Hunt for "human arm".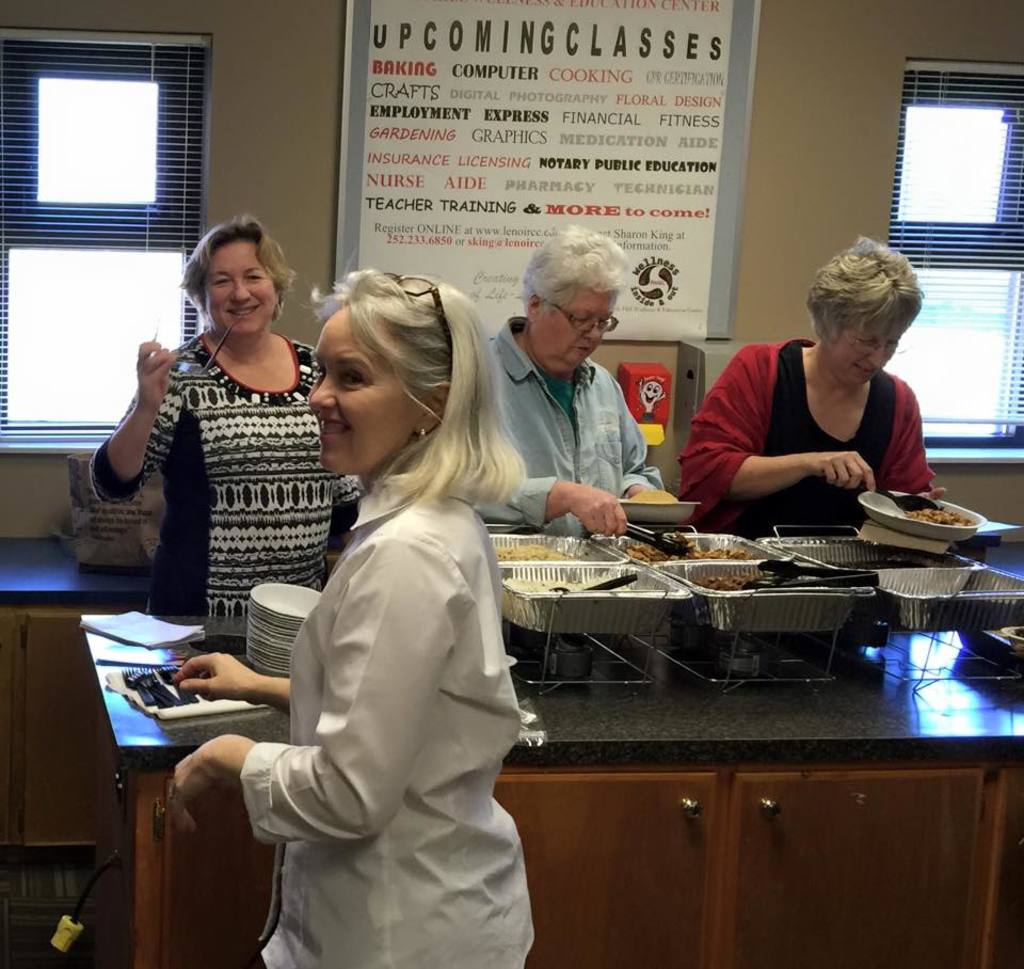
Hunted down at <box>163,528,471,845</box>.
